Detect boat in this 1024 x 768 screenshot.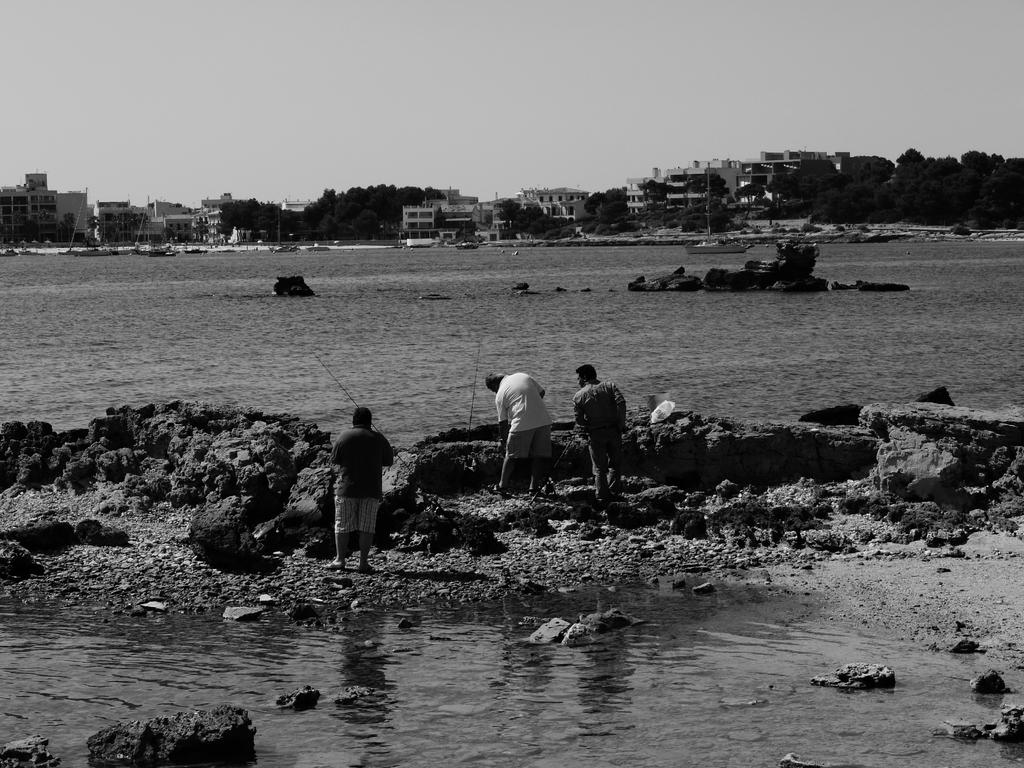
Detection: (left=682, top=236, right=750, bottom=255).
